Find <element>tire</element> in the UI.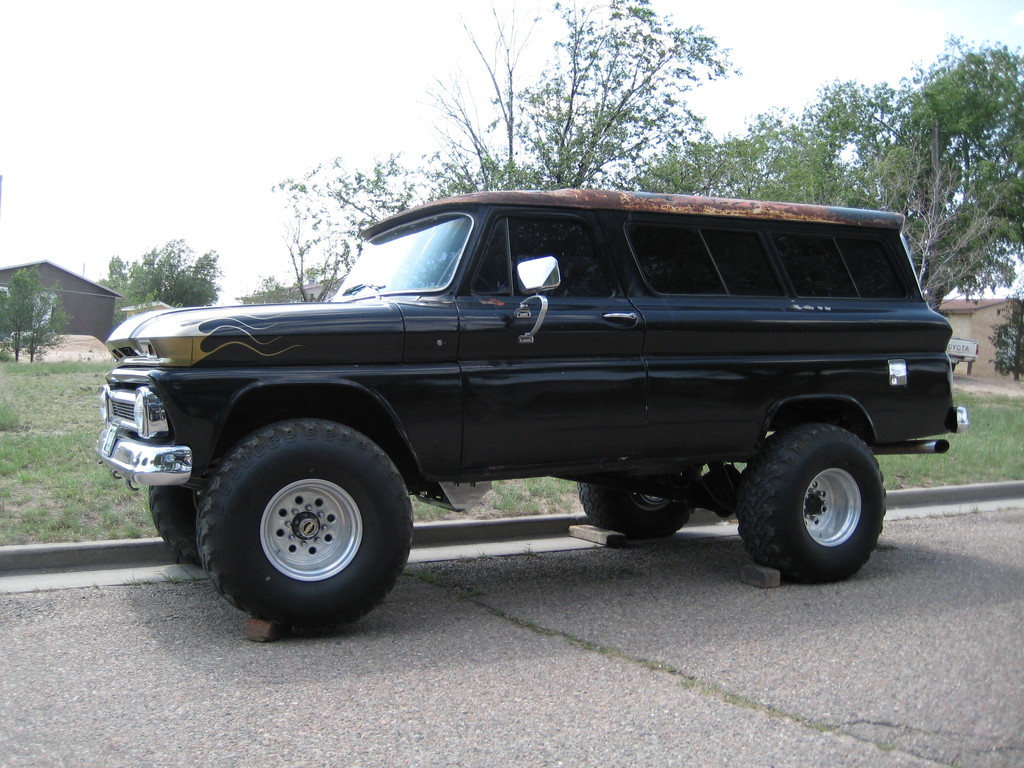
UI element at box(150, 458, 201, 566).
